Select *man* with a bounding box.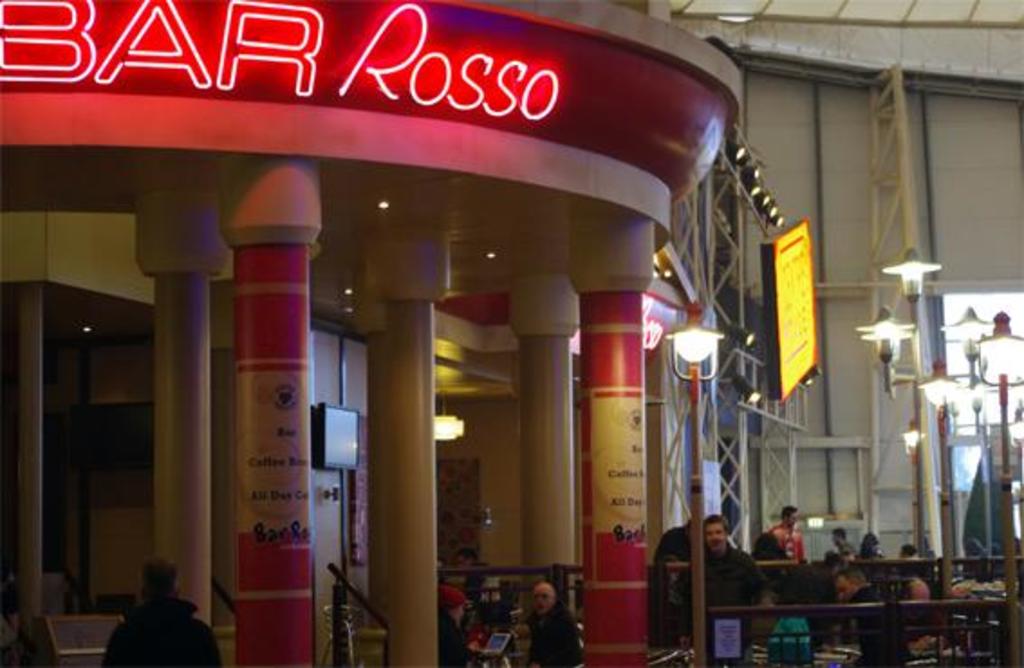
box=[827, 529, 854, 556].
